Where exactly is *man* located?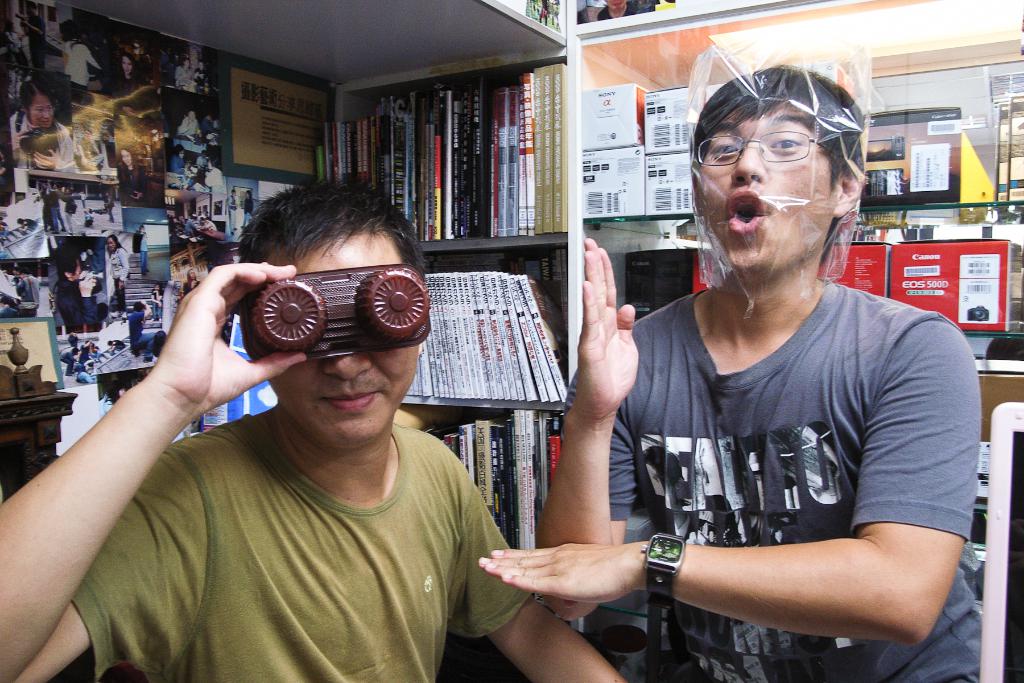
Its bounding box is [173,54,193,89].
